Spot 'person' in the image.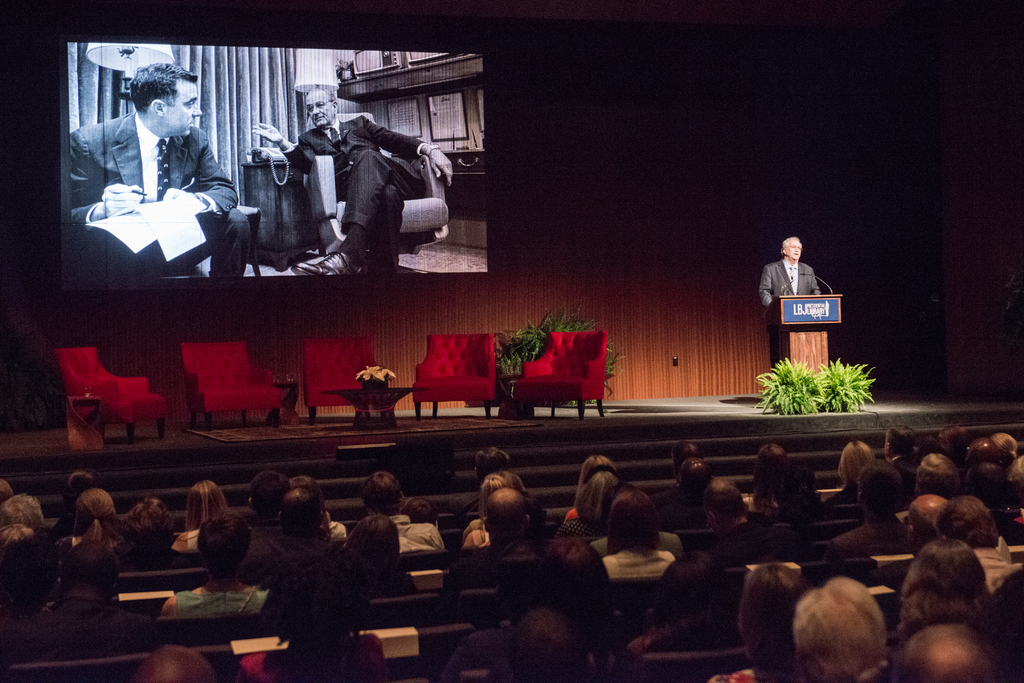
'person' found at bbox=[477, 484, 550, 556].
